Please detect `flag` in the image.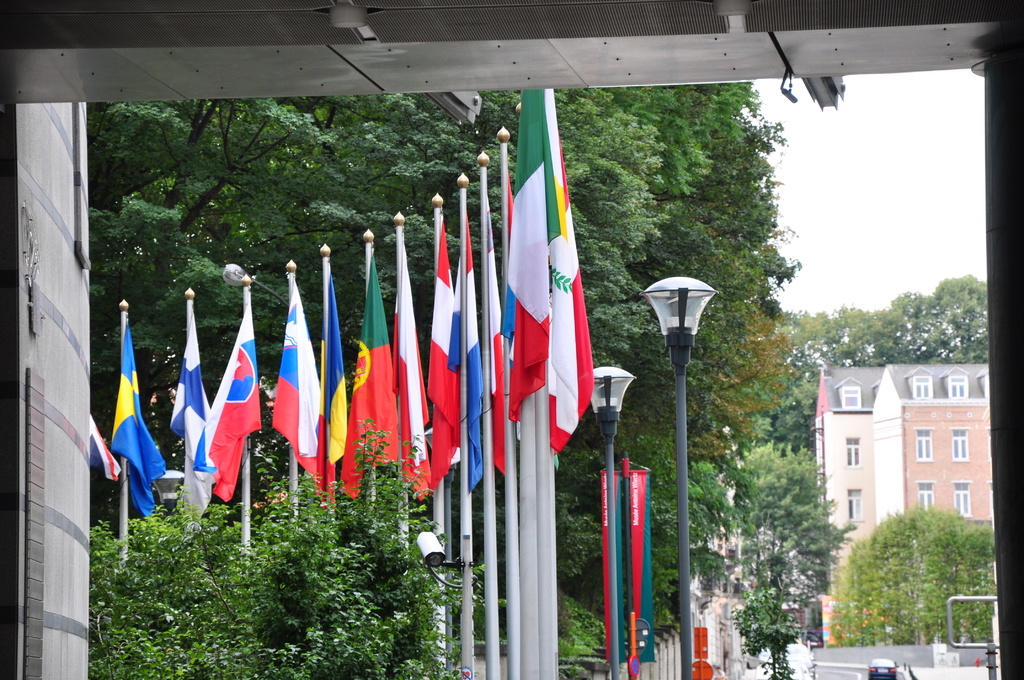
bbox(312, 266, 344, 476).
